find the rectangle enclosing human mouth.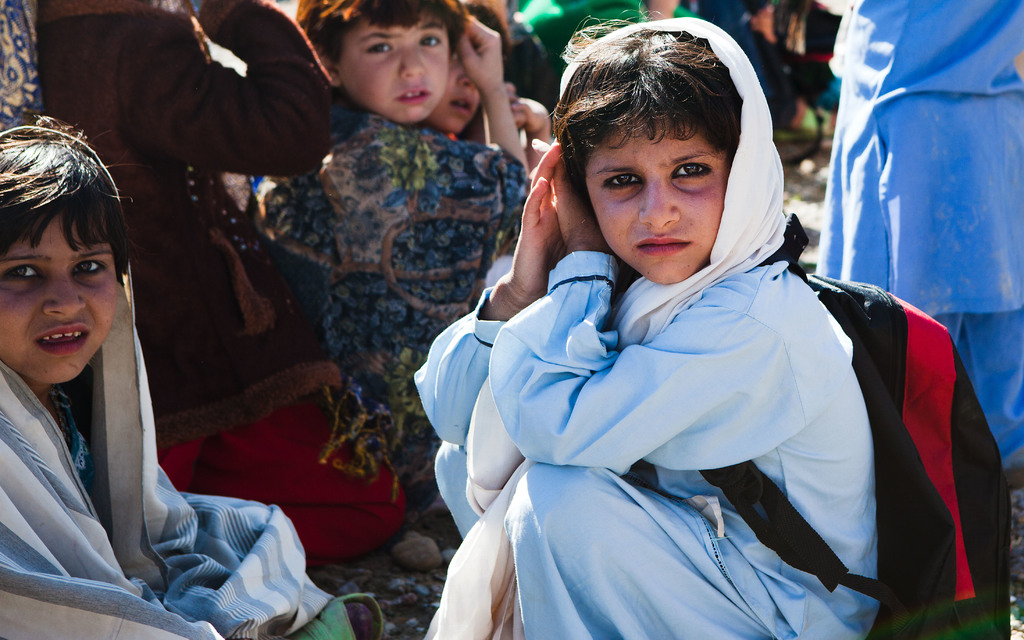
bbox(451, 98, 476, 115).
